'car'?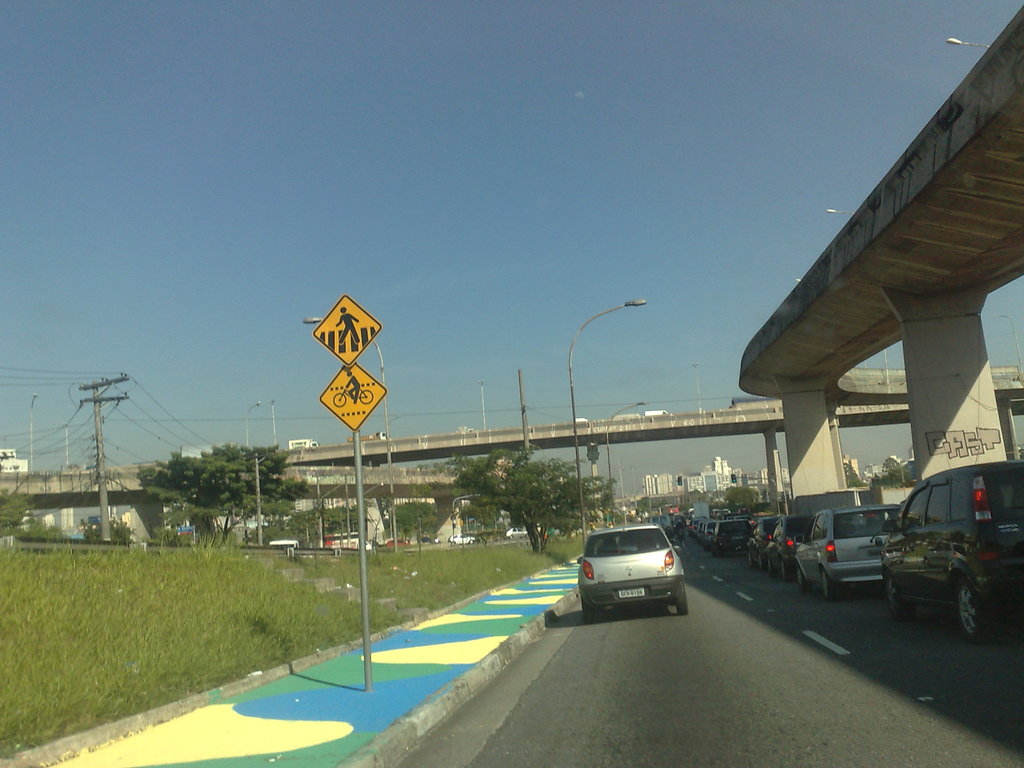
(left=577, top=511, right=685, bottom=623)
